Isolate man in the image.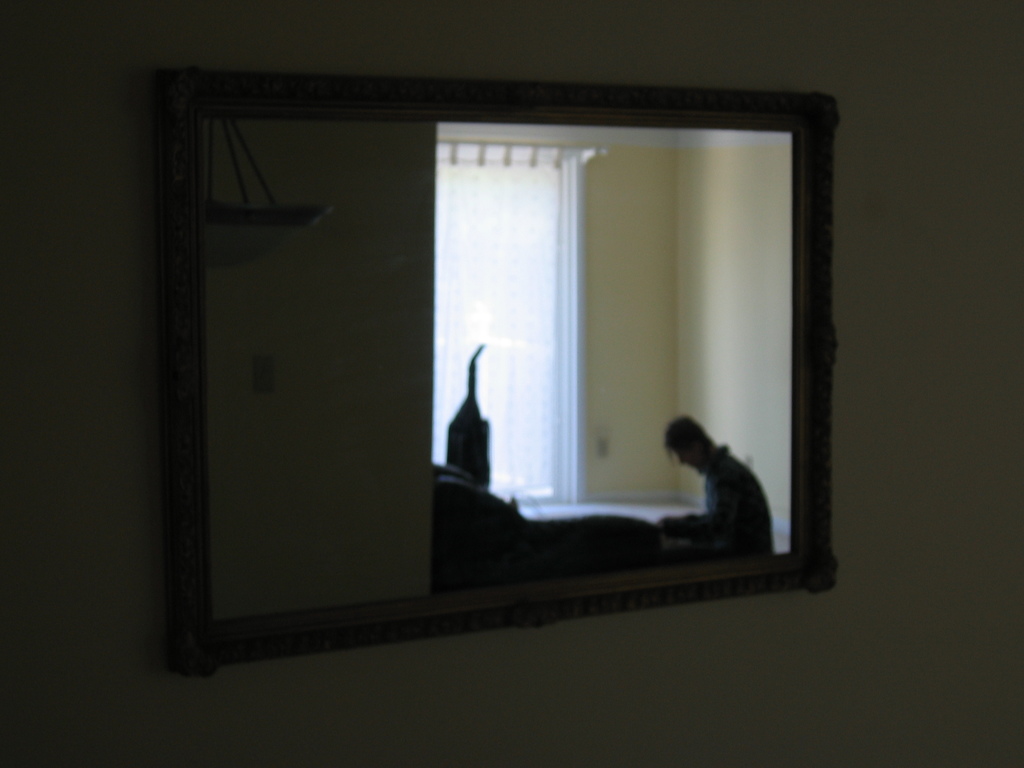
Isolated region: 645,415,784,572.
